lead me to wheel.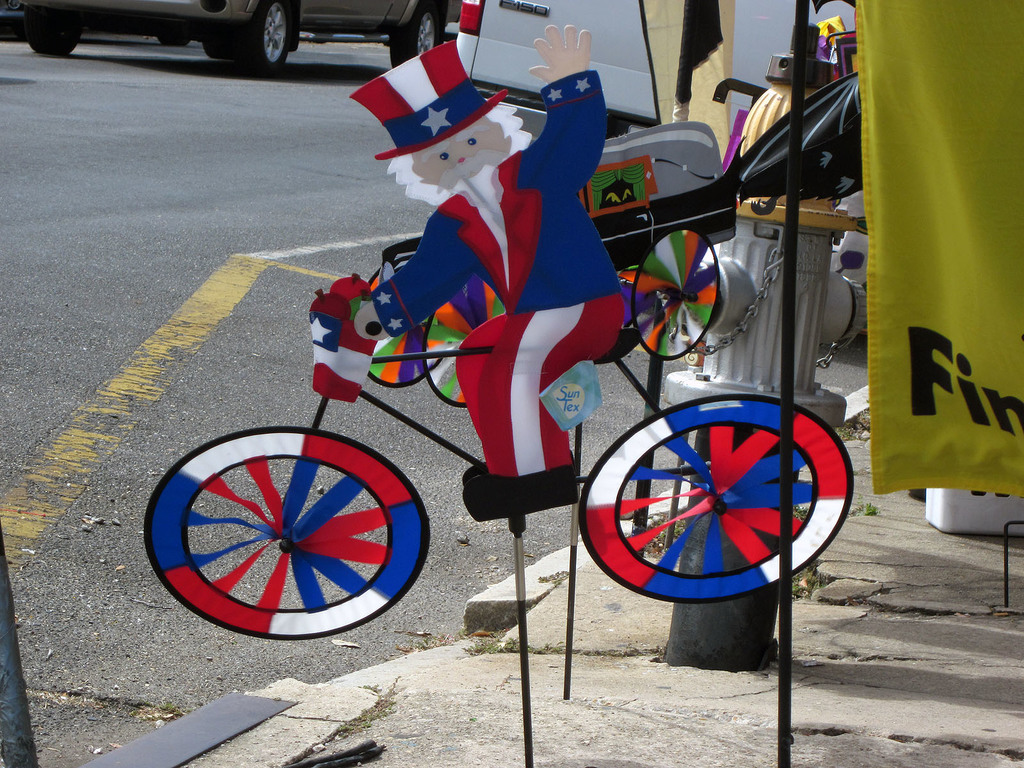
Lead to region(143, 426, 429, 641).
